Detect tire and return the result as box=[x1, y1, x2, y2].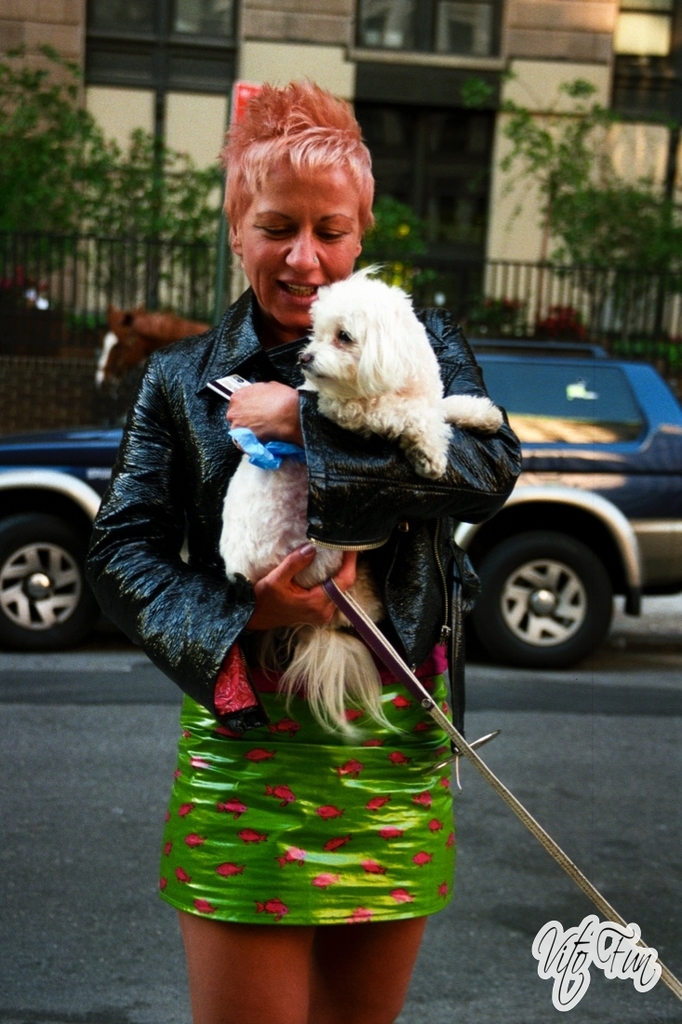
box=[468, 540, 613, 669].
